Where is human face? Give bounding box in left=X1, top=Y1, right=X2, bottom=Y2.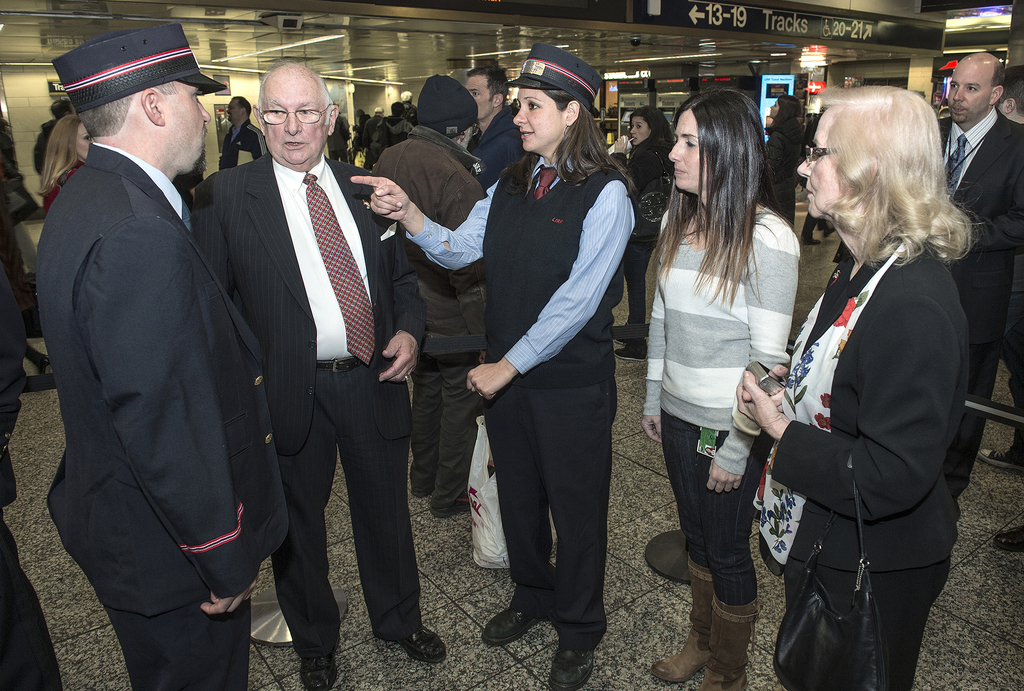
left=798, top=113, right=840, bottom=219.
